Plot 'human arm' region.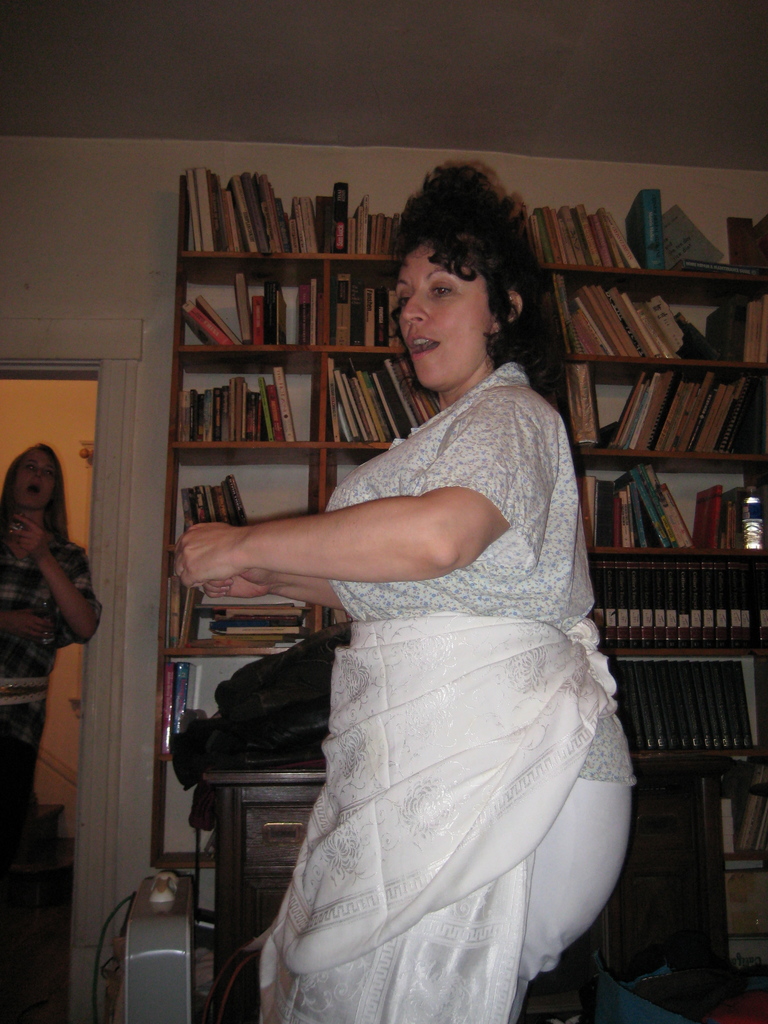
Plotted at [left=0, top=603, right=60, bottom=664].
